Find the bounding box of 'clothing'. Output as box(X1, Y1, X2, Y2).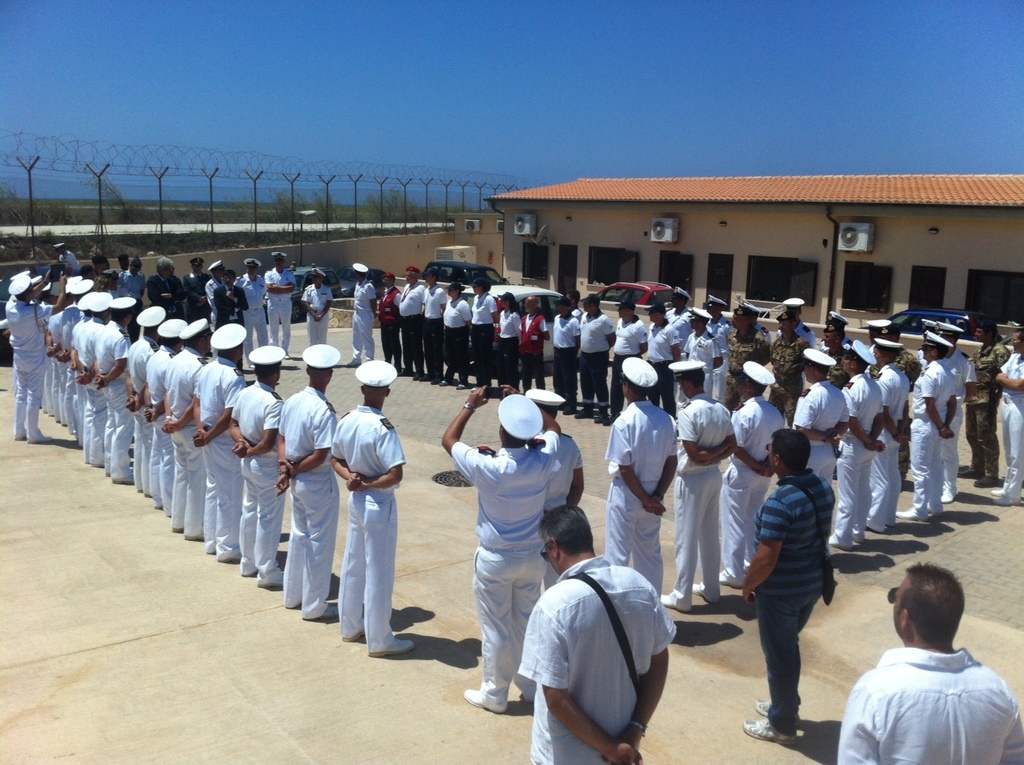
box(873, 357, 909, 522).
